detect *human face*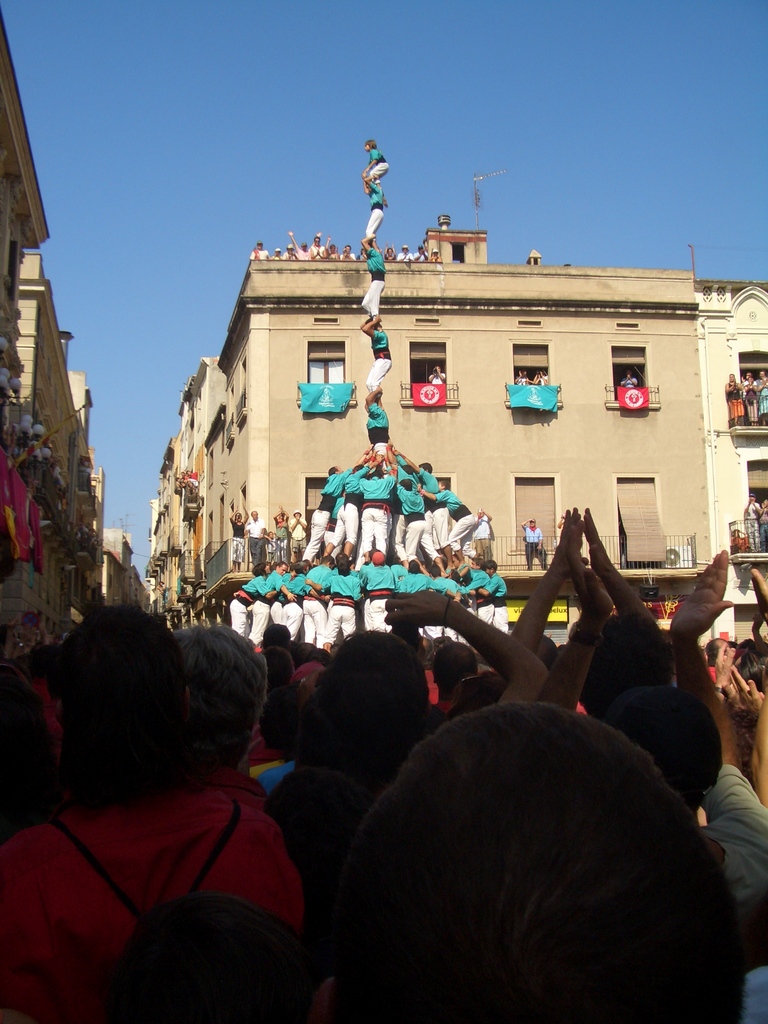
crop(314, 239, 322, 244)
